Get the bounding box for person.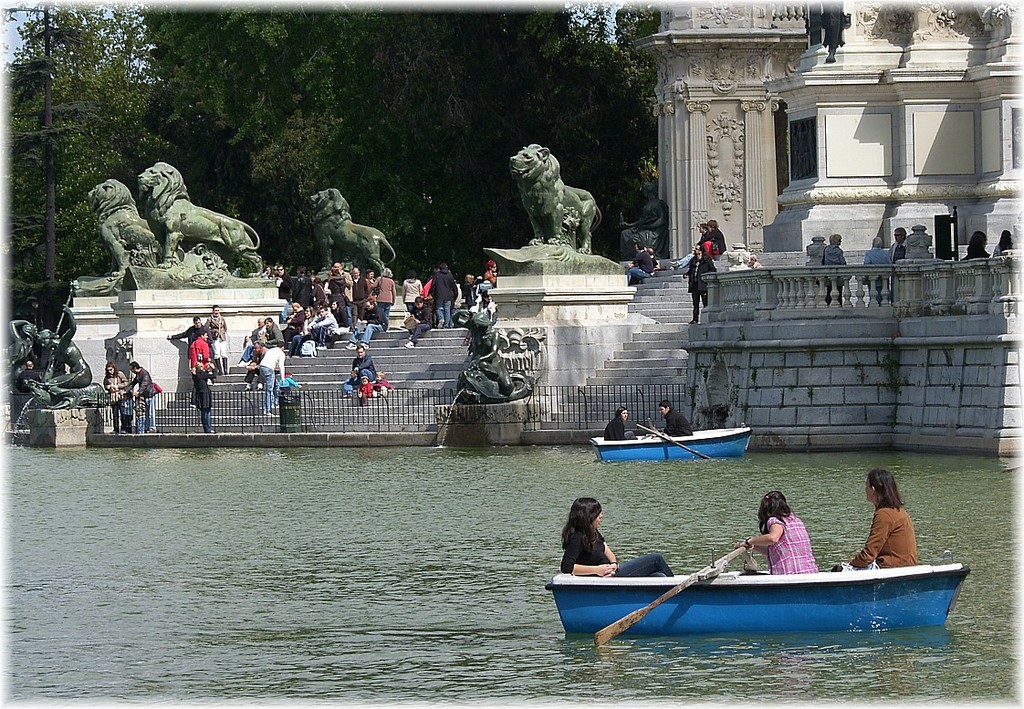
rect(601, 404, 635, 440).
